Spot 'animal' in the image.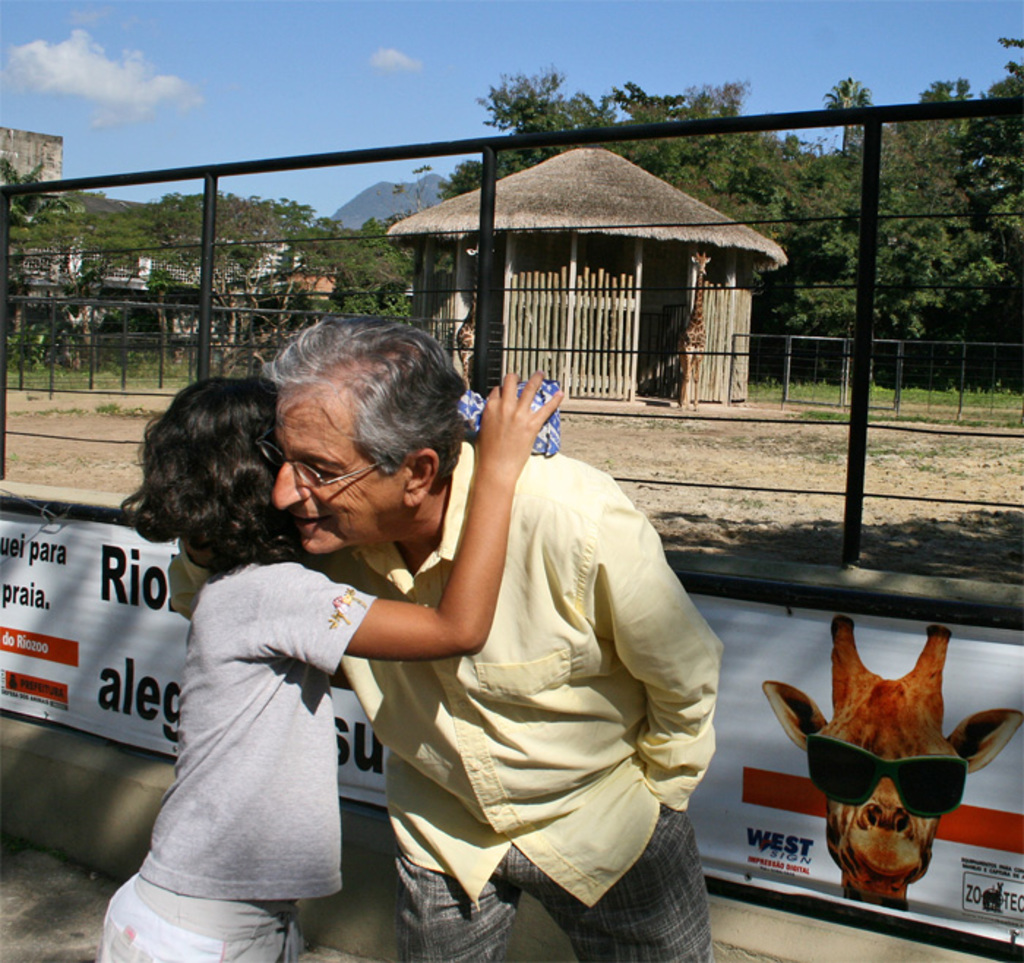
'animal' found at x1=682, y1=249, x2=712, y2=414.
